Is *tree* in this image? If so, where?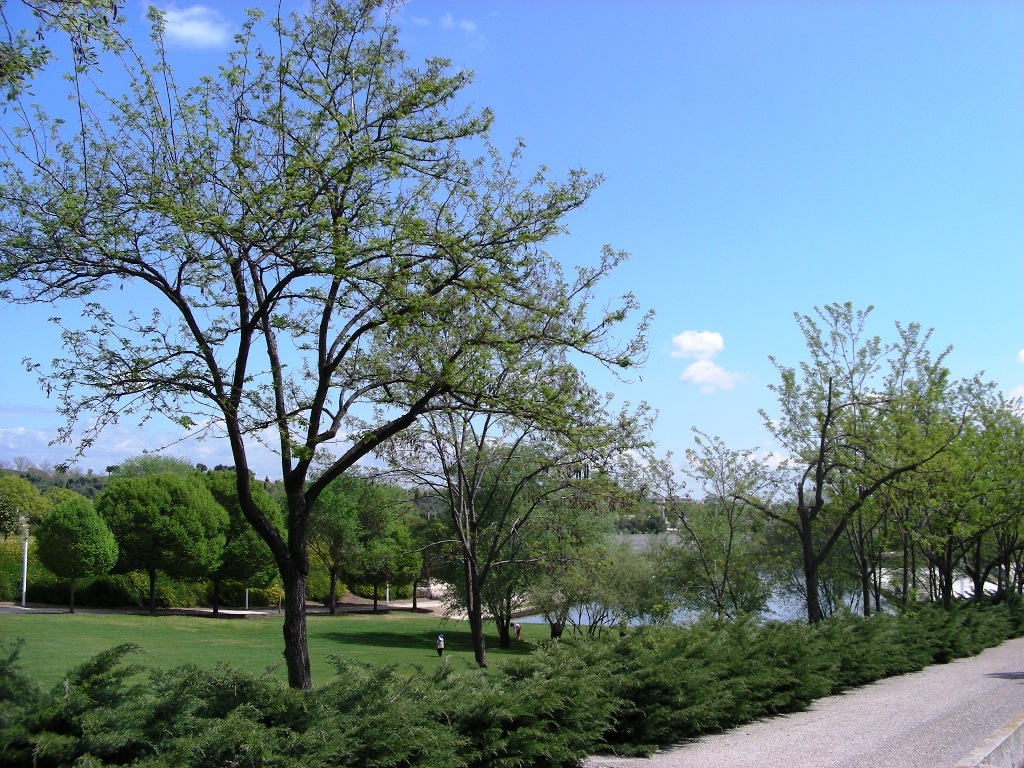
Yes, at bbox(795, 377, 920, 619).
